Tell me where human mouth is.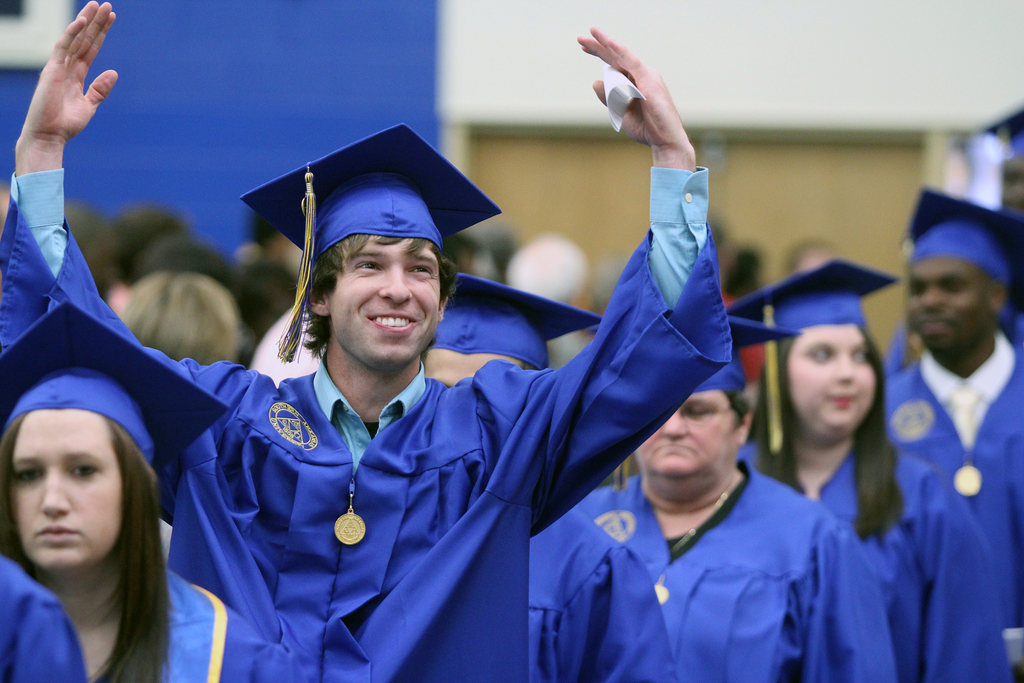
human mouth is at l=364, t=312, r=417, b=333.
